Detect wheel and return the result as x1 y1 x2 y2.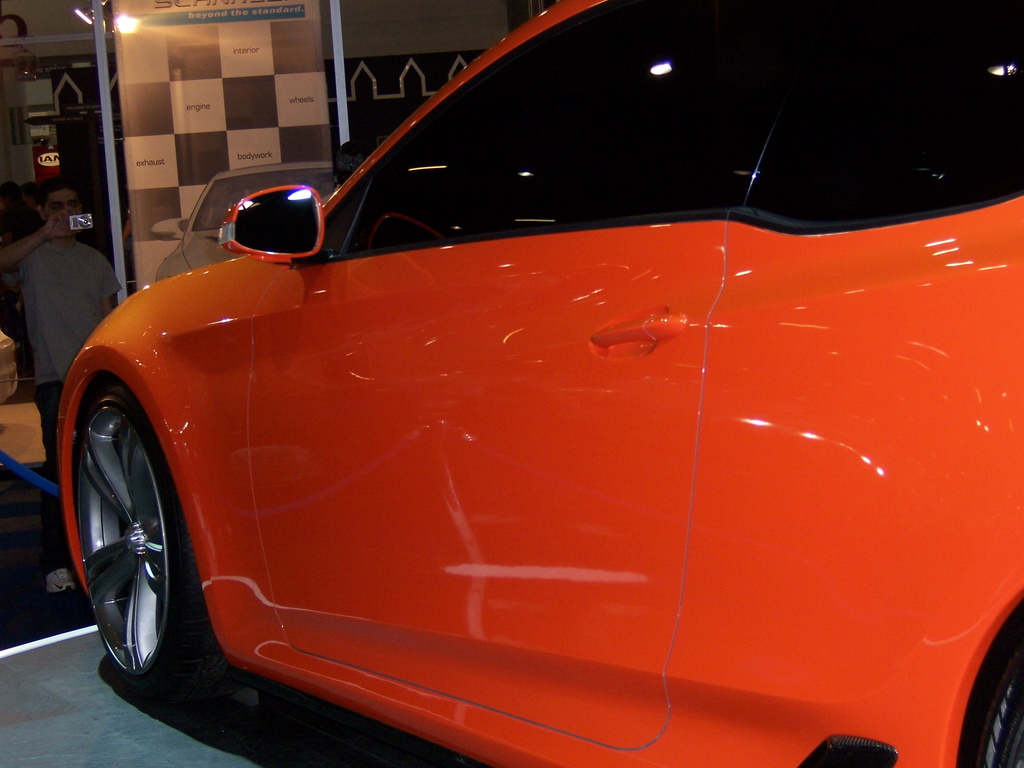
56 355 167 687.
